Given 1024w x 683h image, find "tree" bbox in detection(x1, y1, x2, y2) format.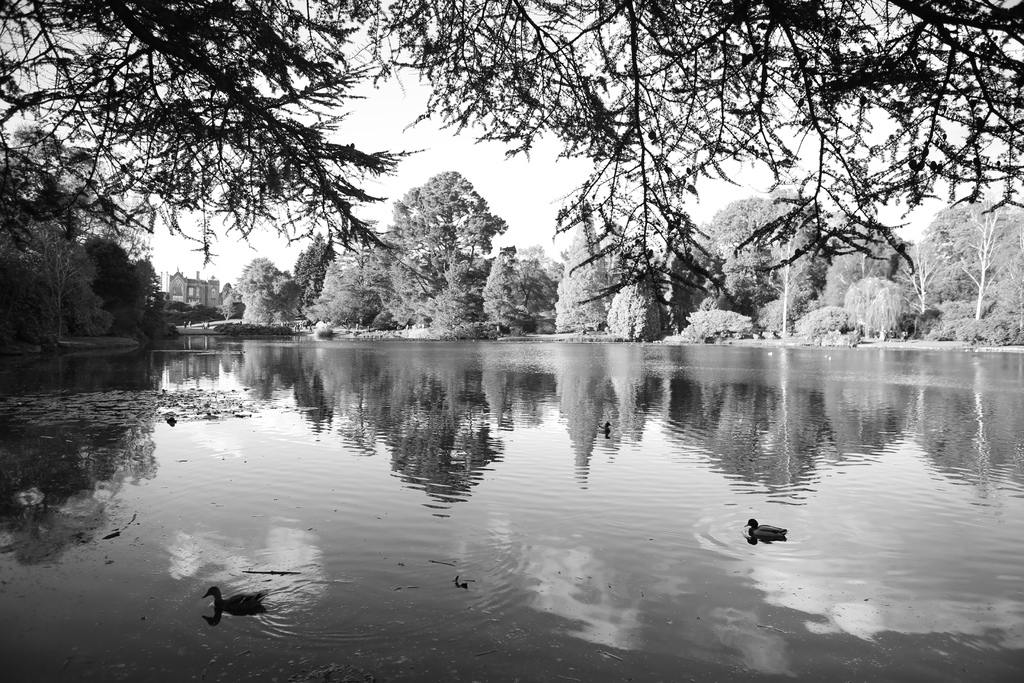
detection(0, 123, 157, 352).
